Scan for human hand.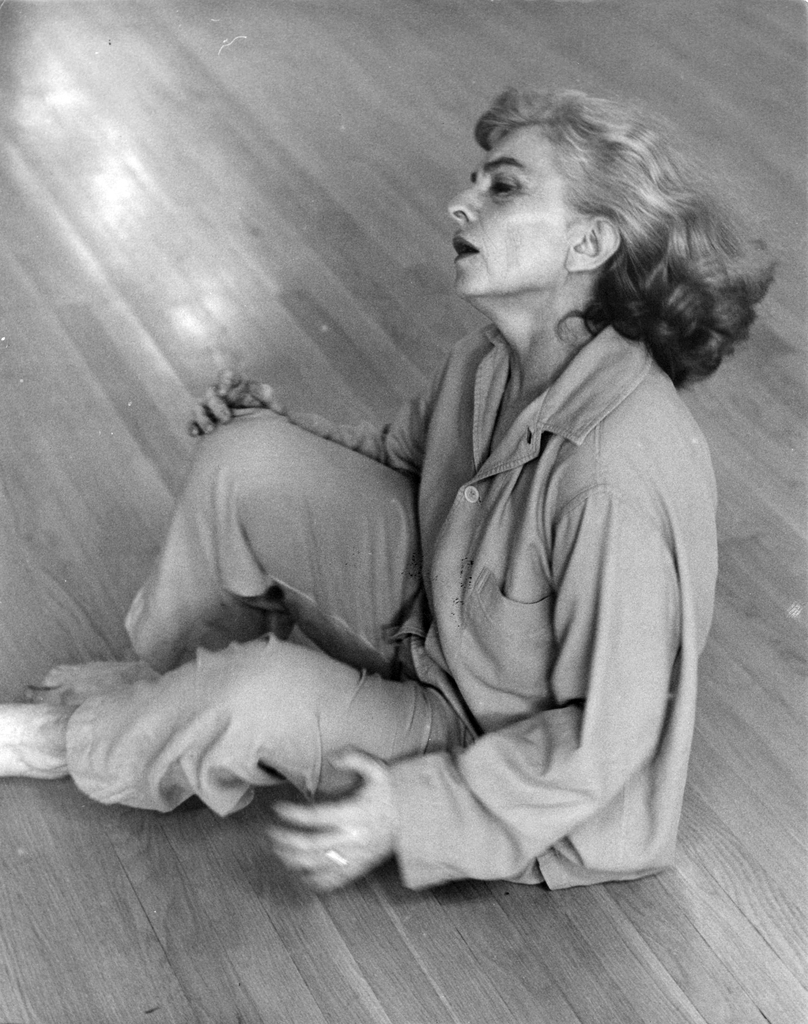
Scan result: (x1=255, y1=749, x2=421, y2=892).
